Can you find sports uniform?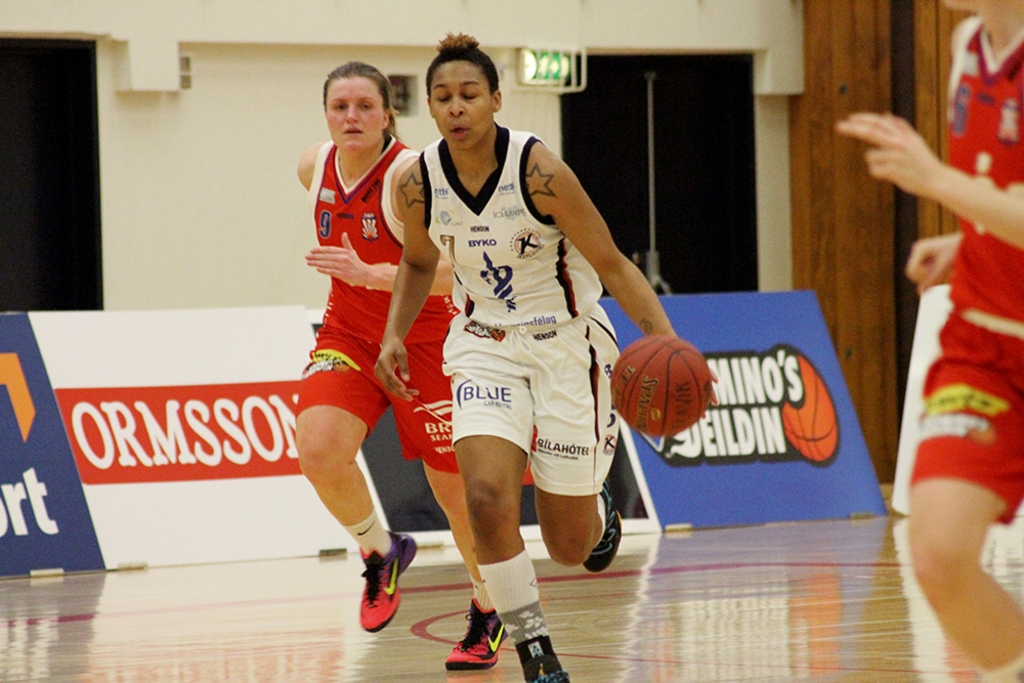
Yes, bounding box: (x1=907, y1=0, x2=1023, y2=541).
